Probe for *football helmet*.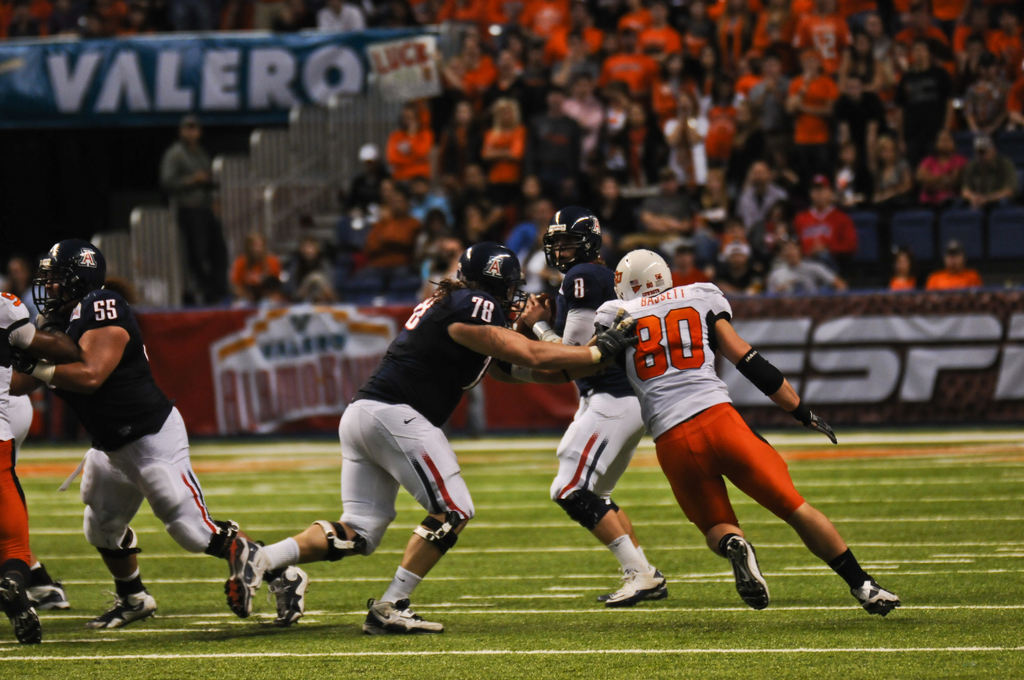
Probe result: x1=454 y1=238 x2=541 y2=307.
